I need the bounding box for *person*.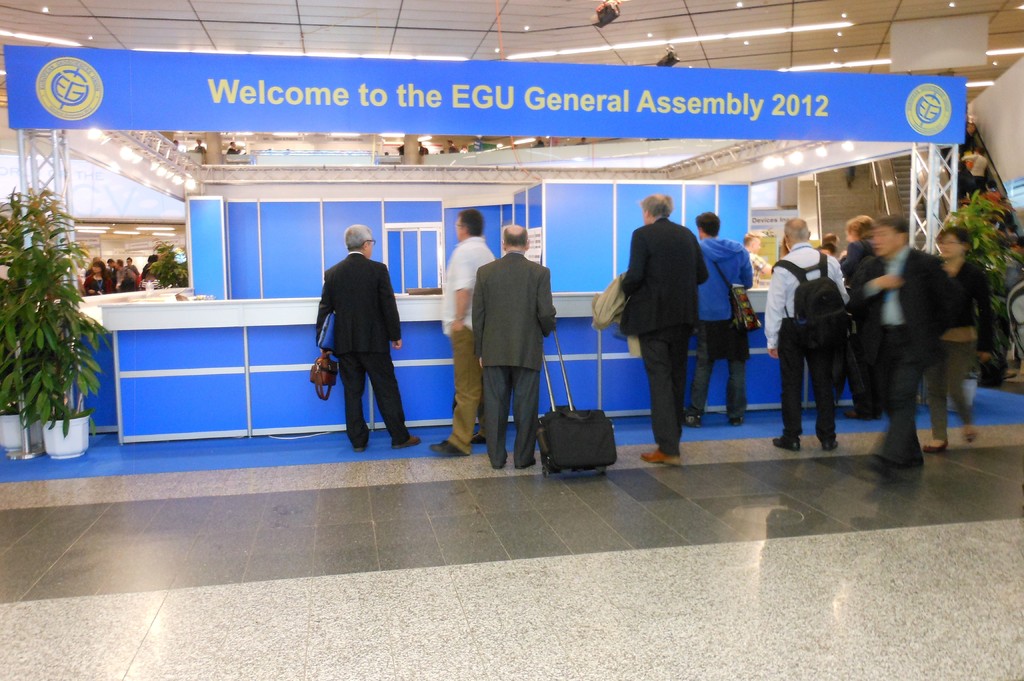
Here it is: 315:212:406:456.
